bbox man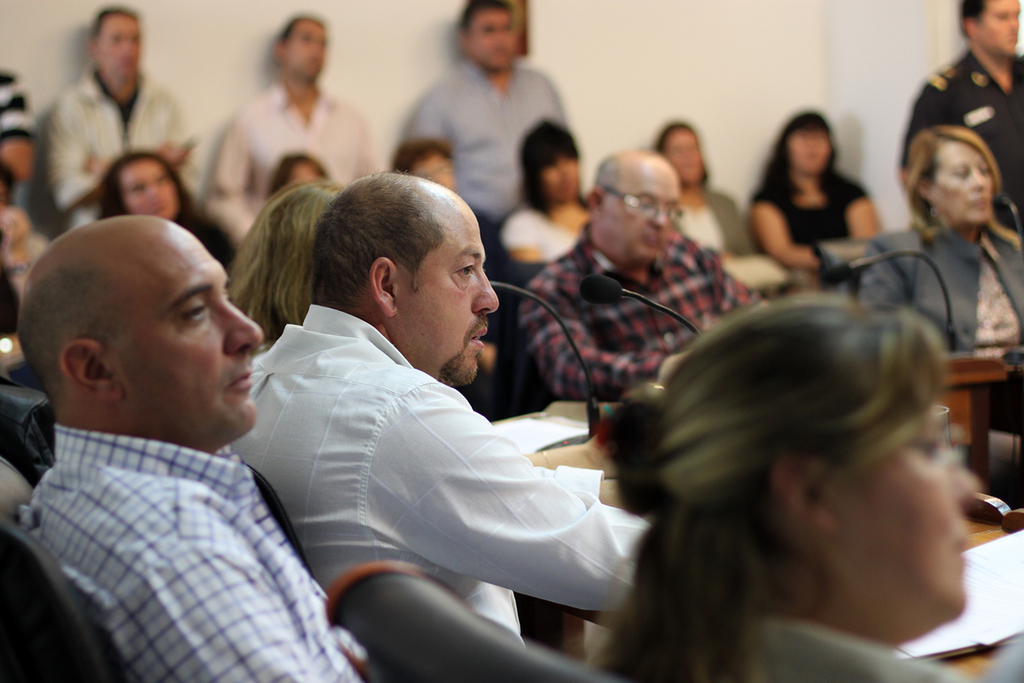
(210, 3, 374, 251)
